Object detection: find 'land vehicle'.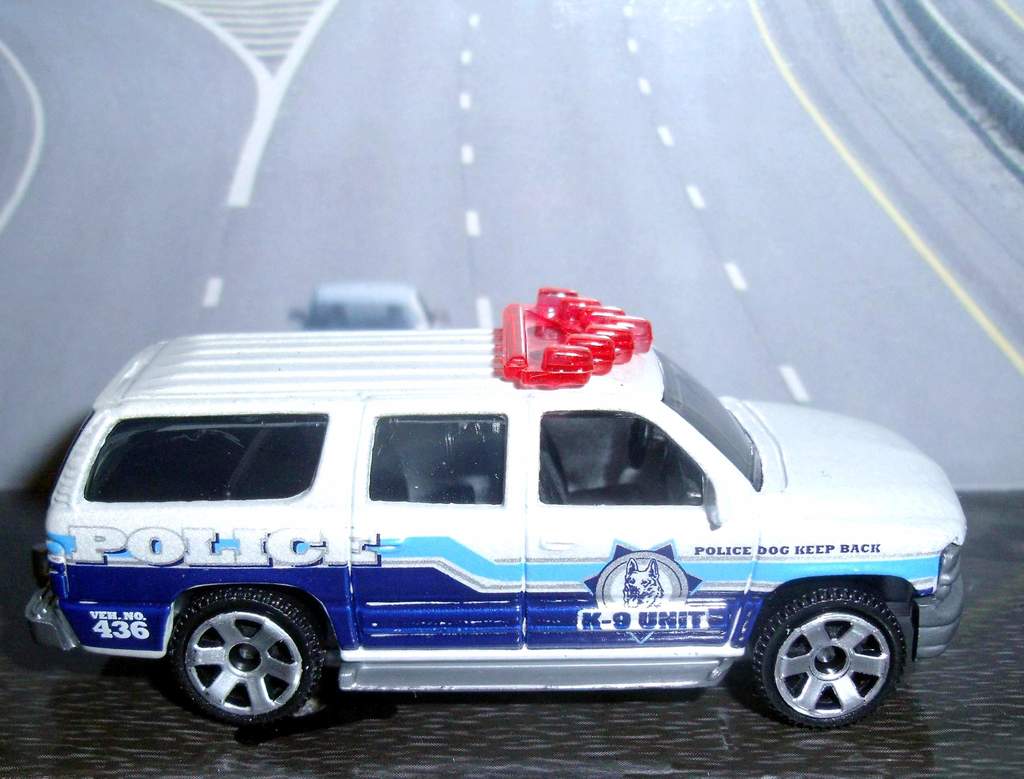
rect(43, 319, 929, 749).
